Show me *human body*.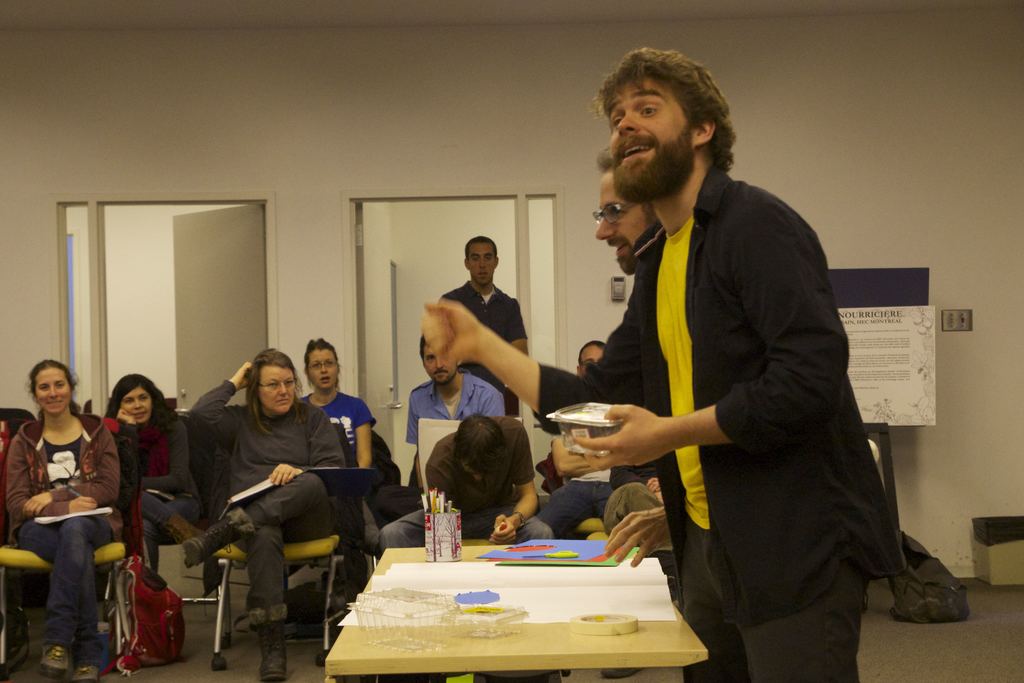
*human body* is here: (x1=604, y1=504, x2=672, y2=568).
